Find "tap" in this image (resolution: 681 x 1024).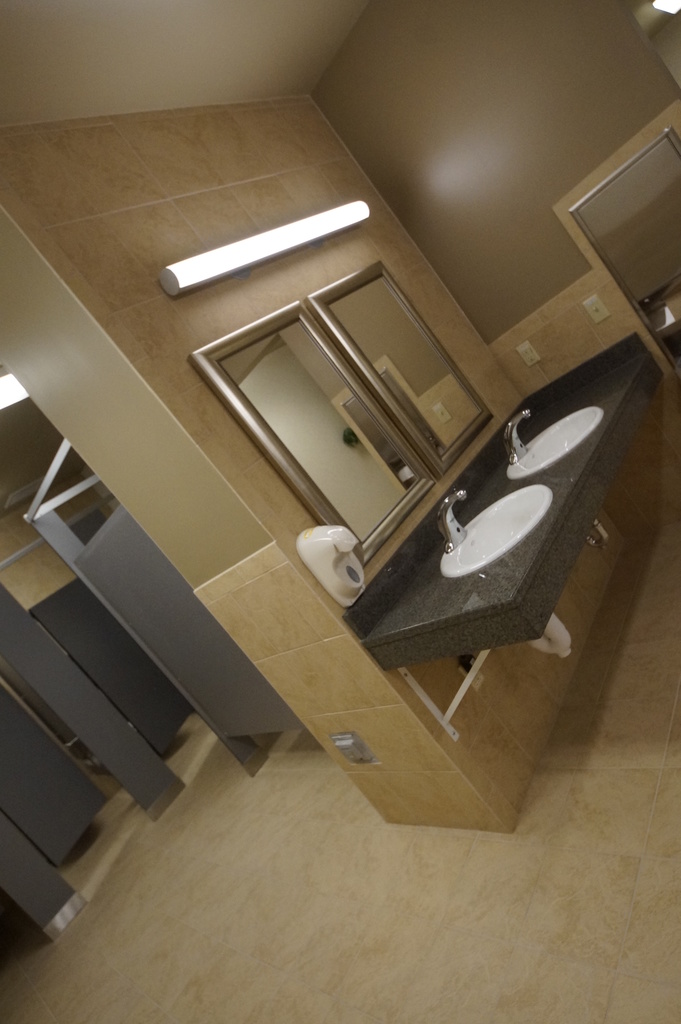
(left=436, top=485, right=464, bottom=546).
